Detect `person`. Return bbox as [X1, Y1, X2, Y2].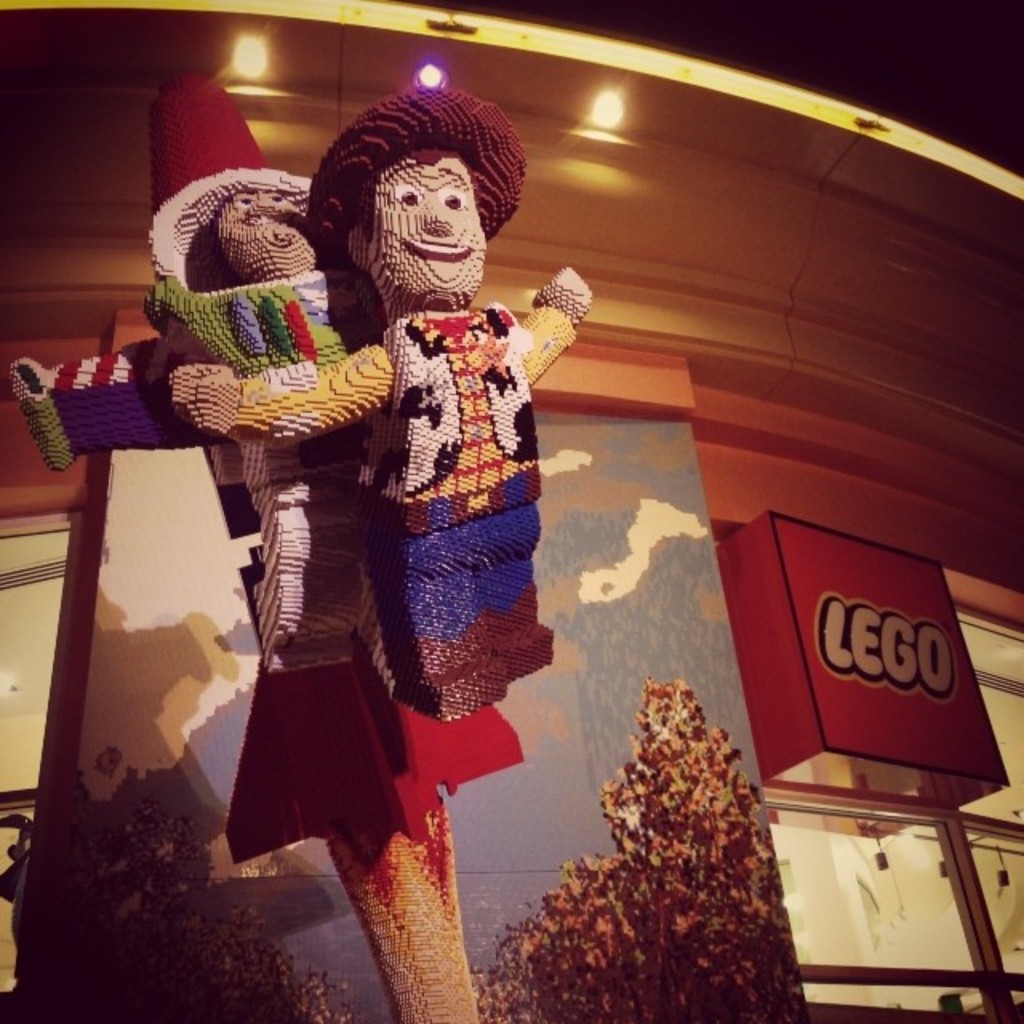
[11, 78, 418, 867].
